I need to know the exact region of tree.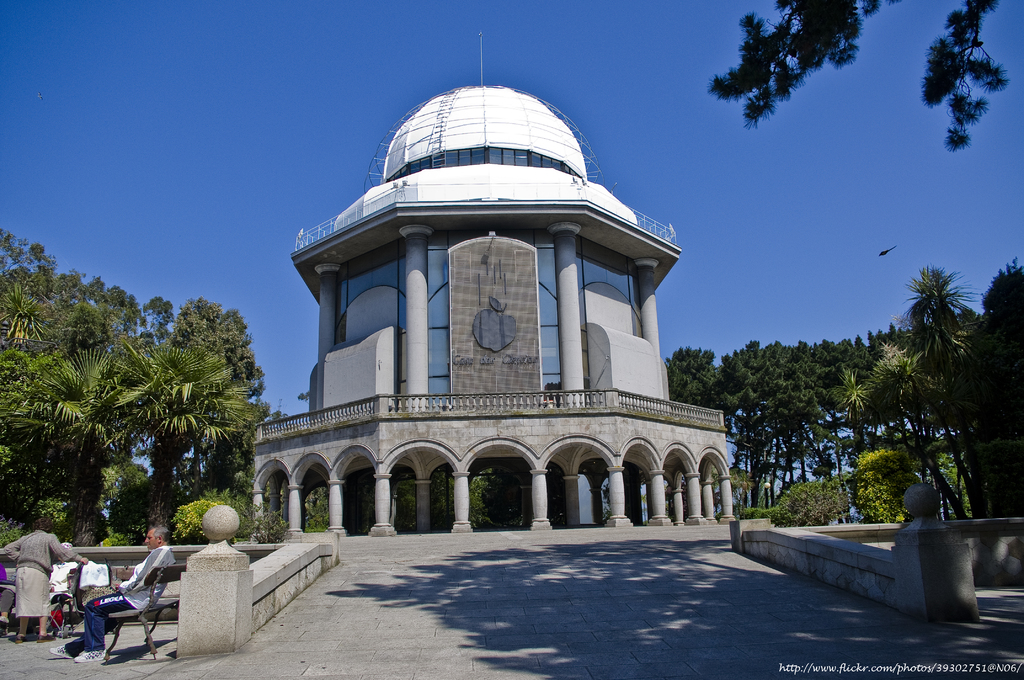
Region: {"left": 714, "top": 0, "right": 1004, "bottom": 151}.
